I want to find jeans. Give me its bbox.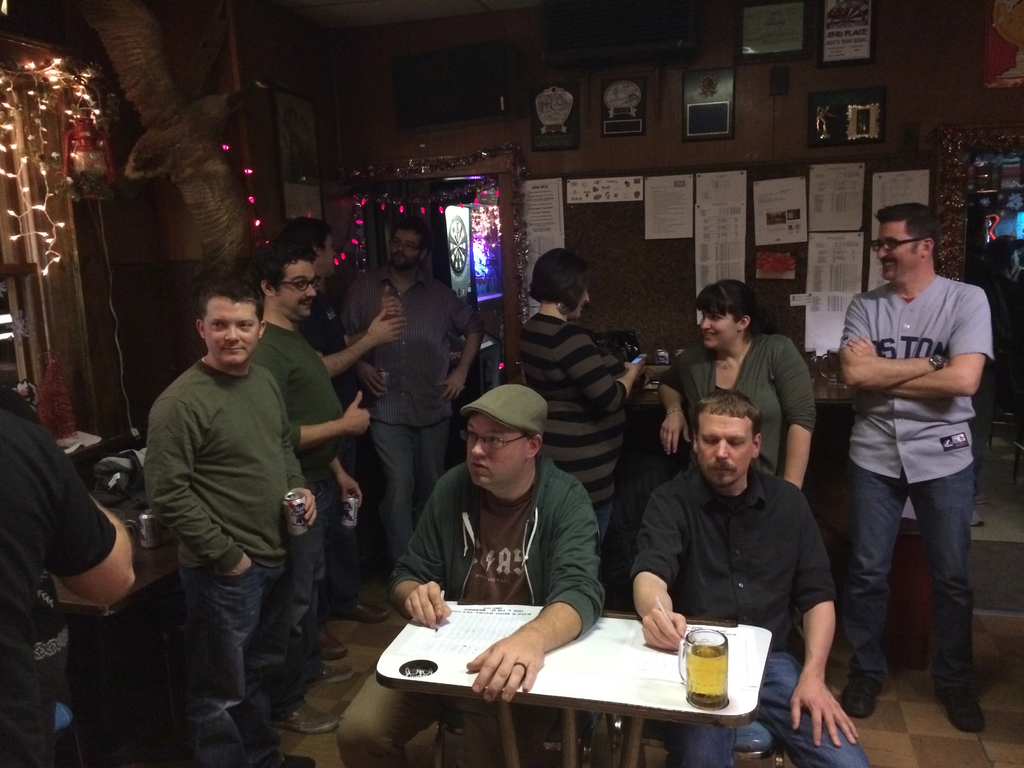
left=668, top=647, right=868, bottom=767.
